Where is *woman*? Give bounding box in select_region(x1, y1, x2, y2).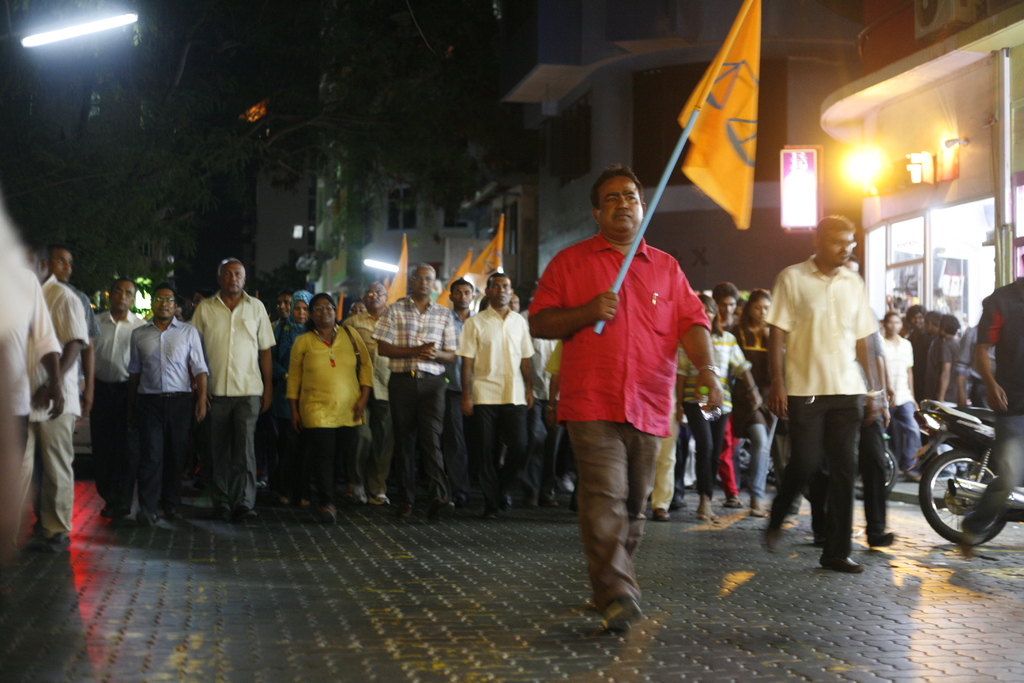
select_region(346, 297, 369, 318).
